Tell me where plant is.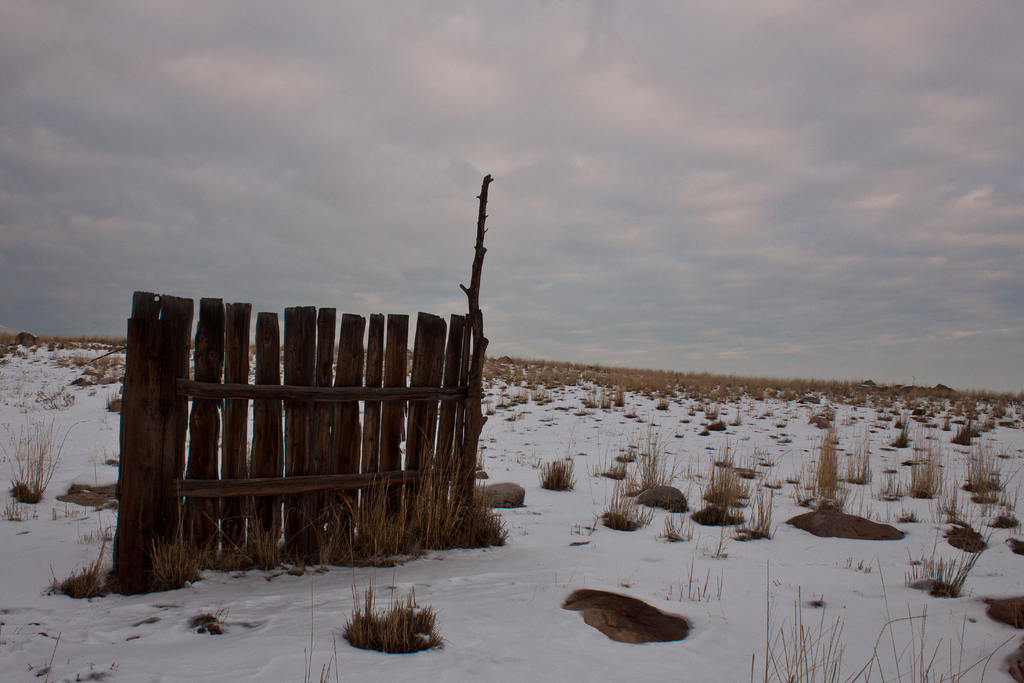
plant is at locate(967, 438, 1011, 505).
